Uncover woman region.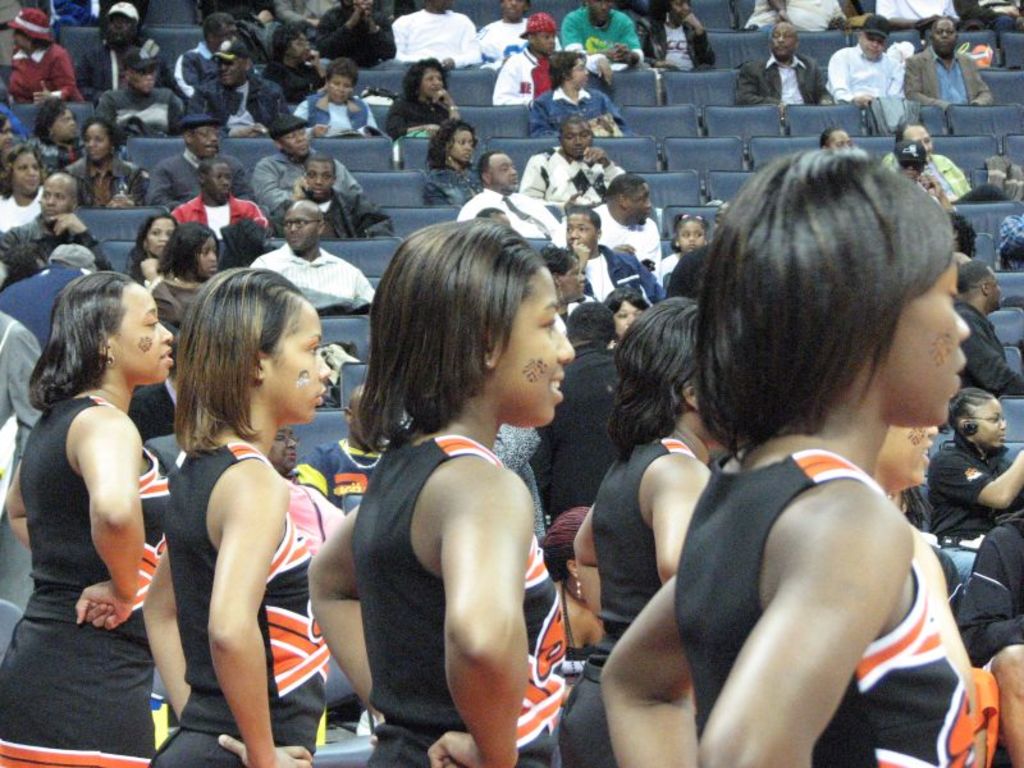
Uncovered: {"left": 639, "top": 0, "right": 721, "bottom": 69}.
